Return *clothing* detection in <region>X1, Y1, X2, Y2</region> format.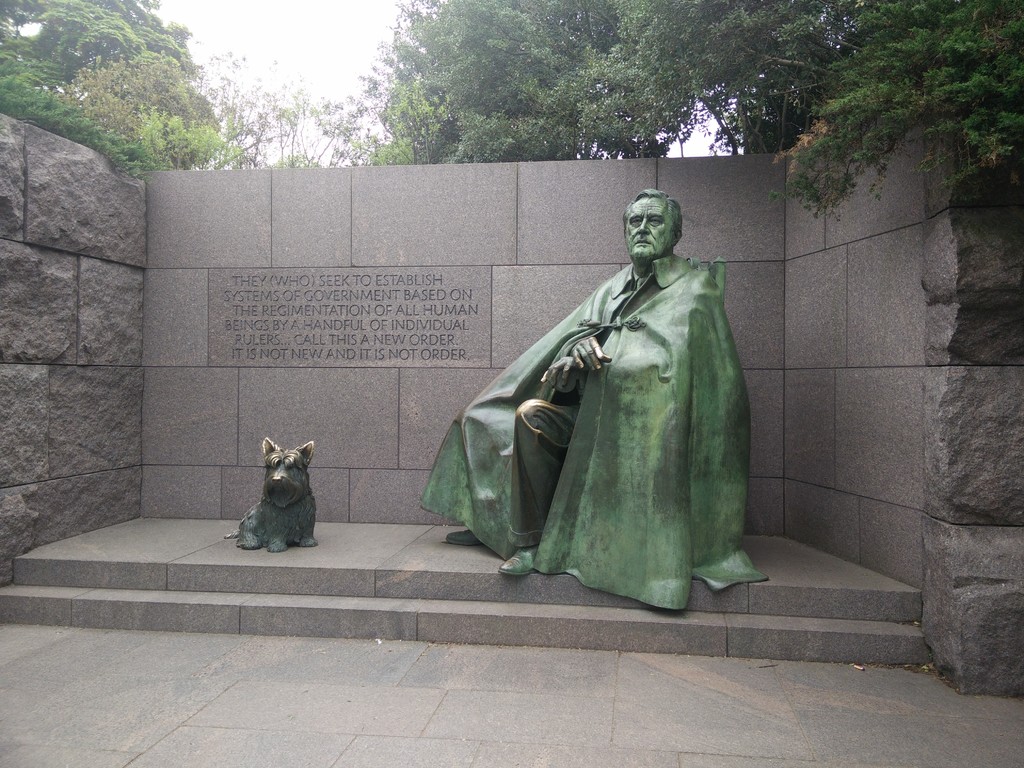
<region>444, 236, 755, 607</region>.
